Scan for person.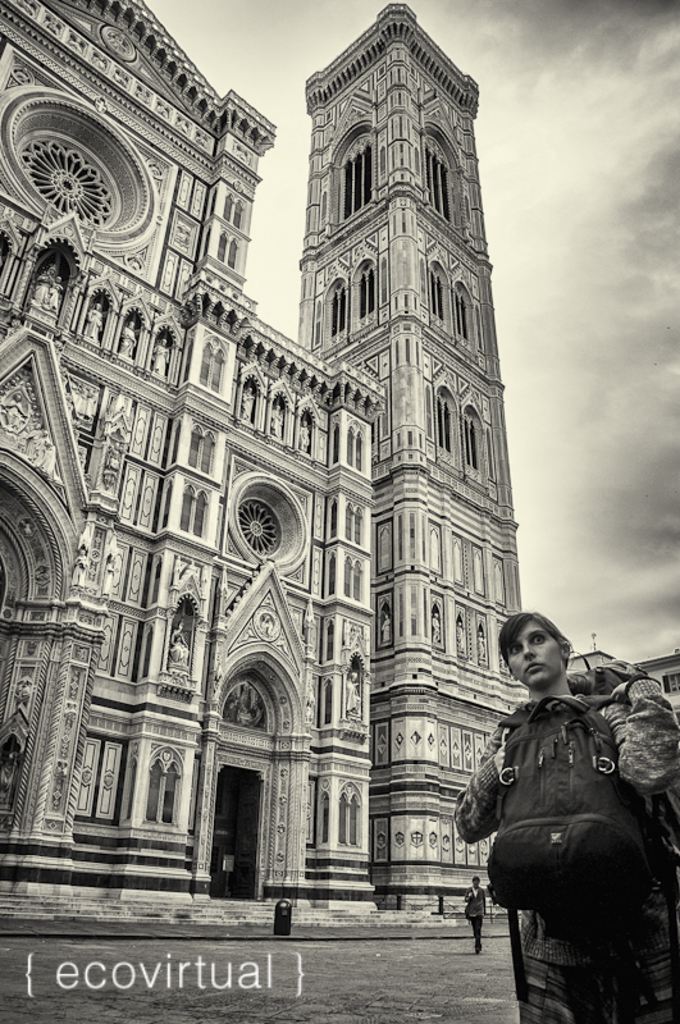
Scan result: {"x1": 461, "y1": 598, "x2": 660, "y2": 1023}.
